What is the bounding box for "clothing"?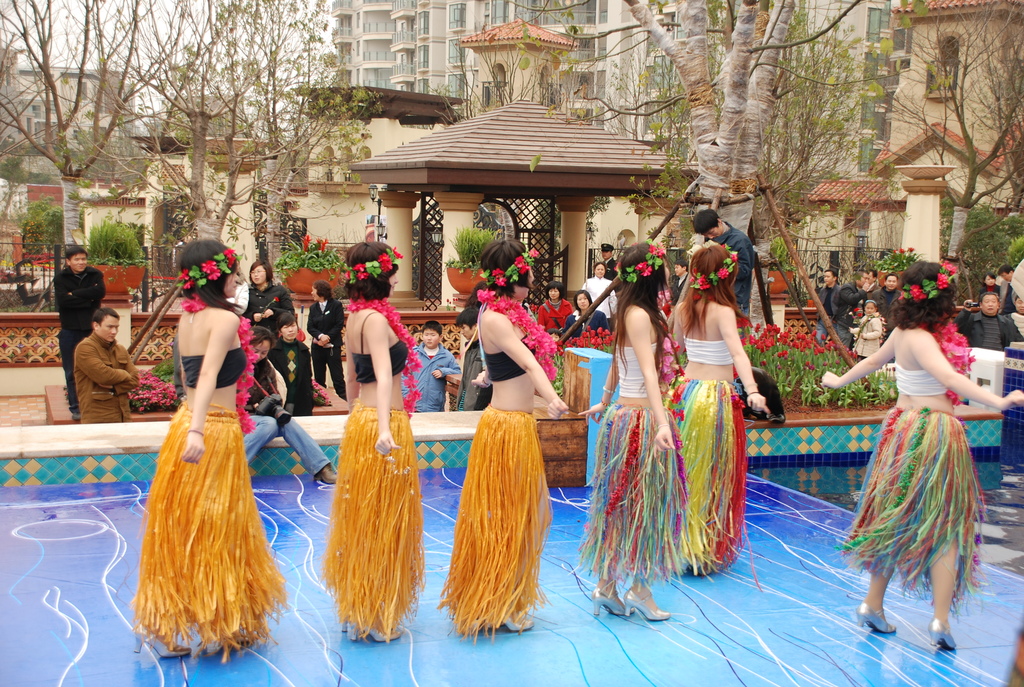
<box>434,333,547,656</box>.
